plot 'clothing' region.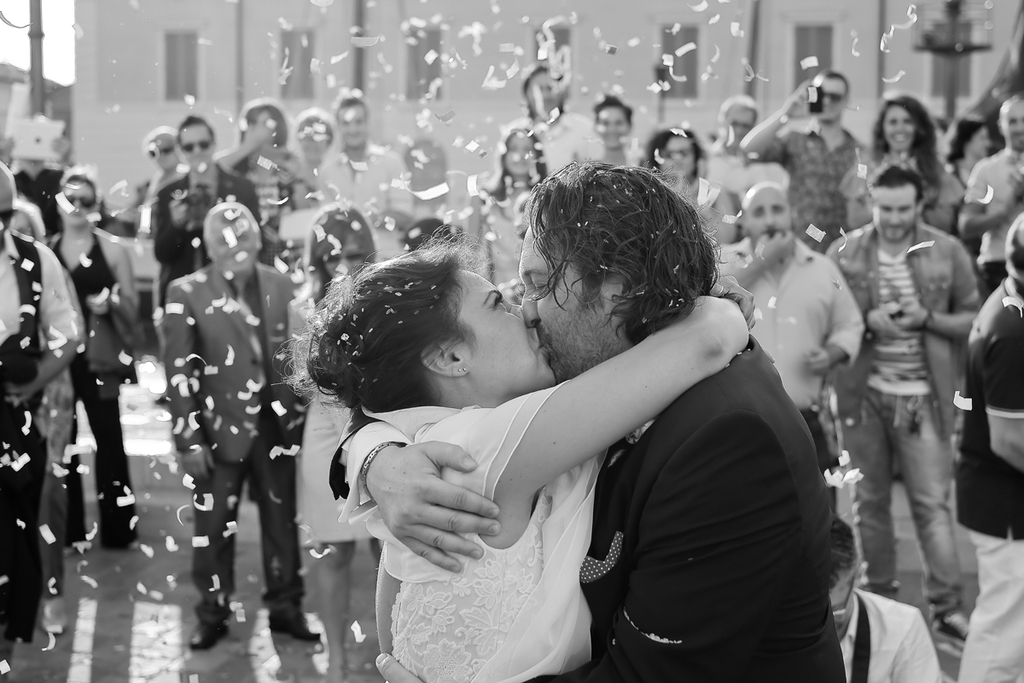
Plotted at locate(0, 225, 80, 641).
